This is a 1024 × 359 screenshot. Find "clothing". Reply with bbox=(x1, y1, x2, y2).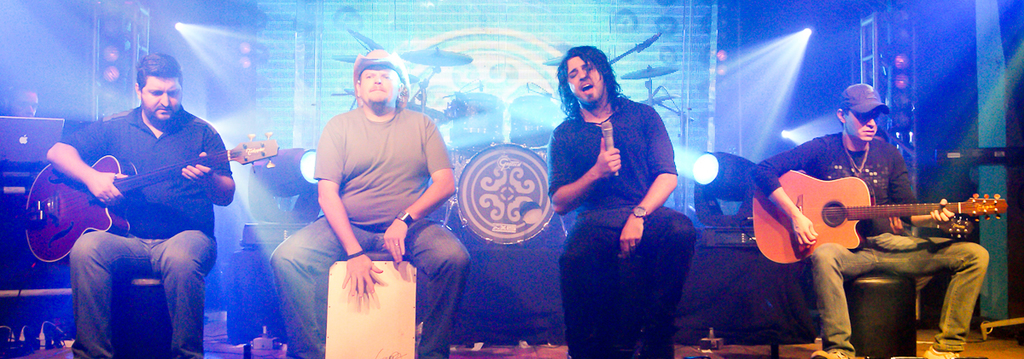
bbox=(285, 43, 468, 344).
